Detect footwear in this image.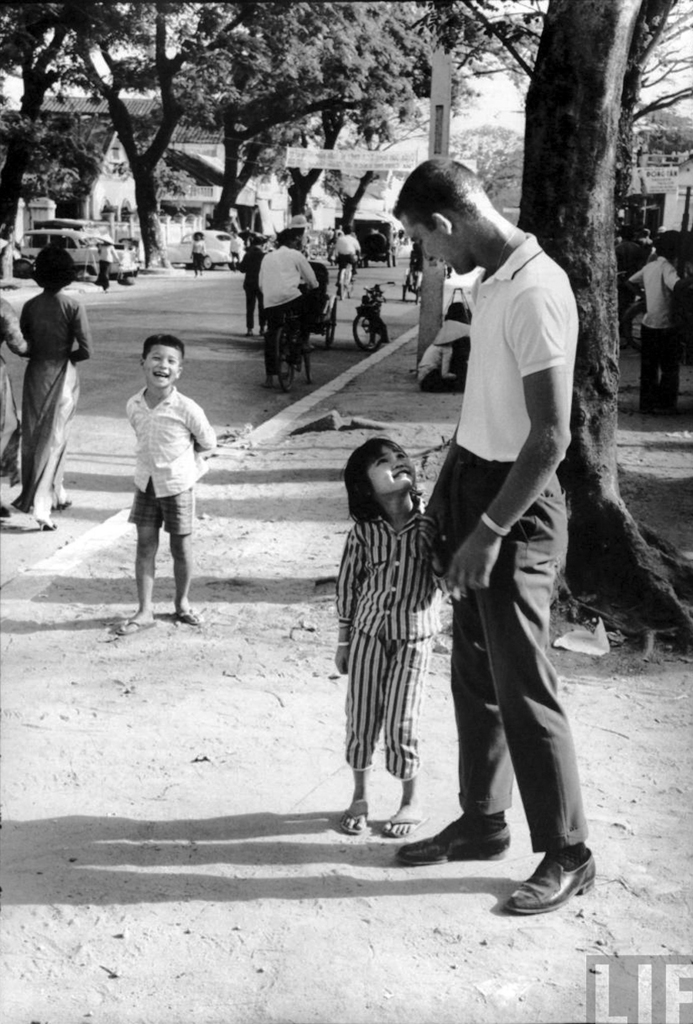
Detection: [337, 807, 370, 834].
